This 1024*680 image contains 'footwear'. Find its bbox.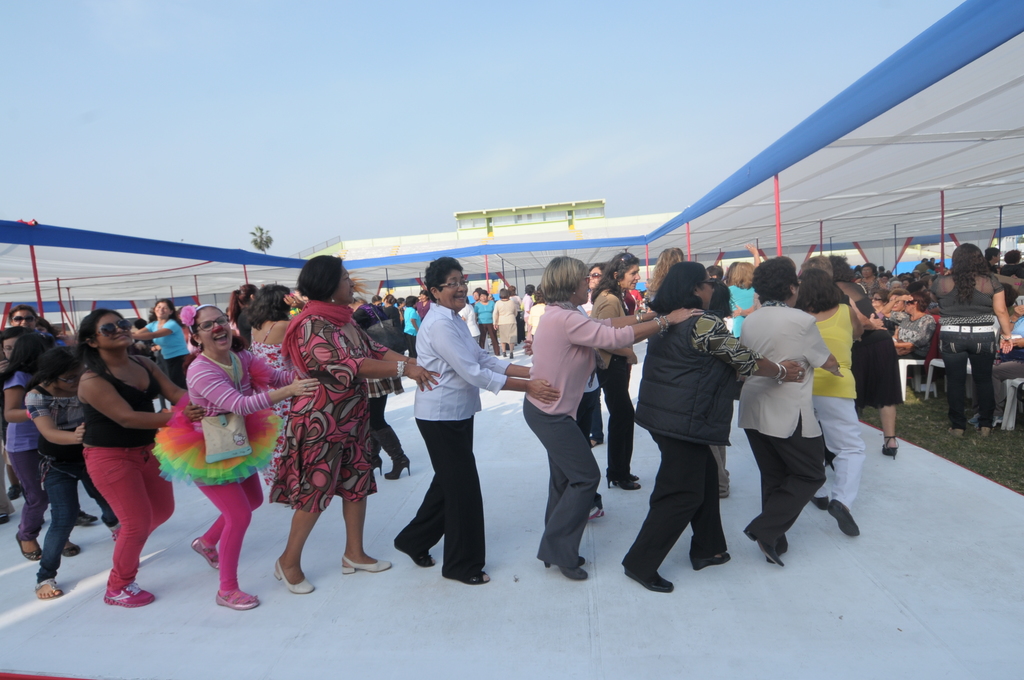
box=[810, 498, 829, 508].
